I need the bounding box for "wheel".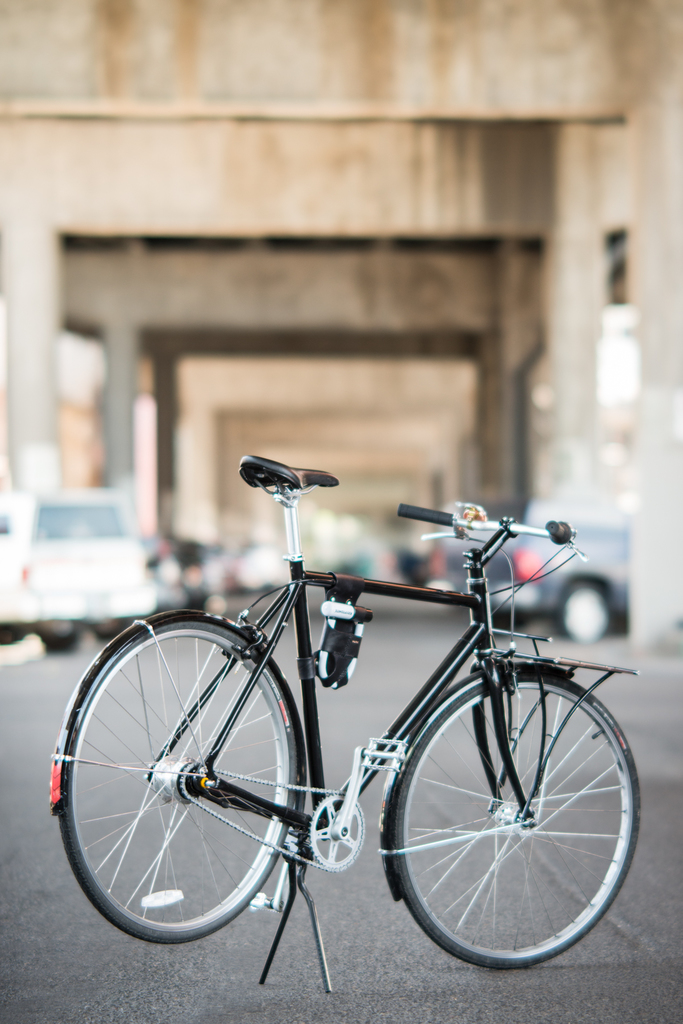
Here it is: <box>45,620,85,652</box>.
